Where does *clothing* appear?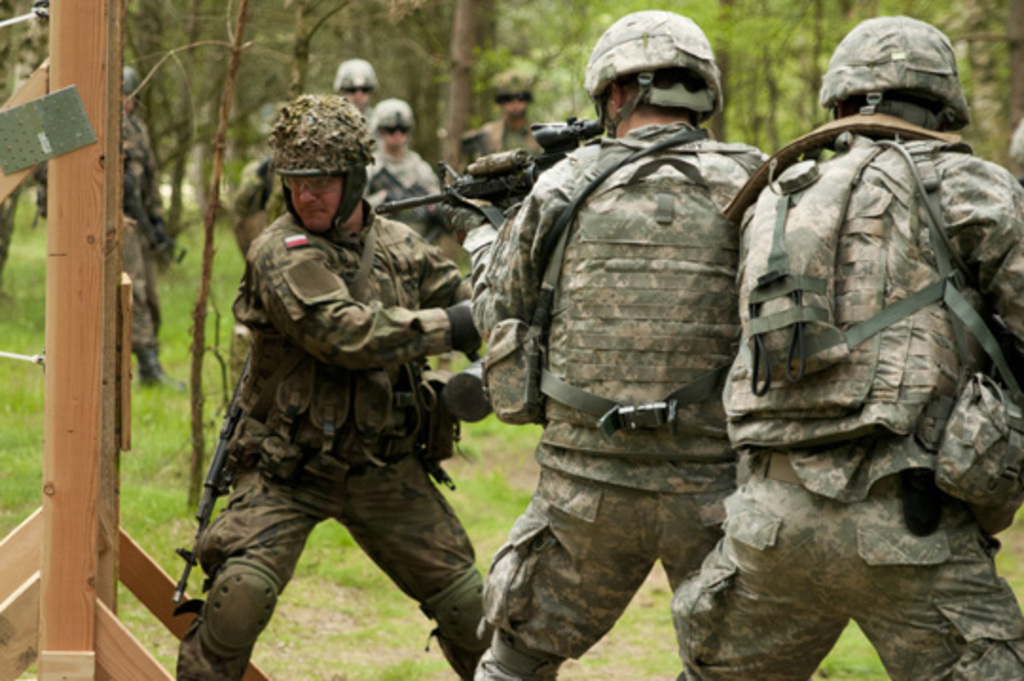
Appears at [x1=118, y1=104, x2=174, y2=359].
